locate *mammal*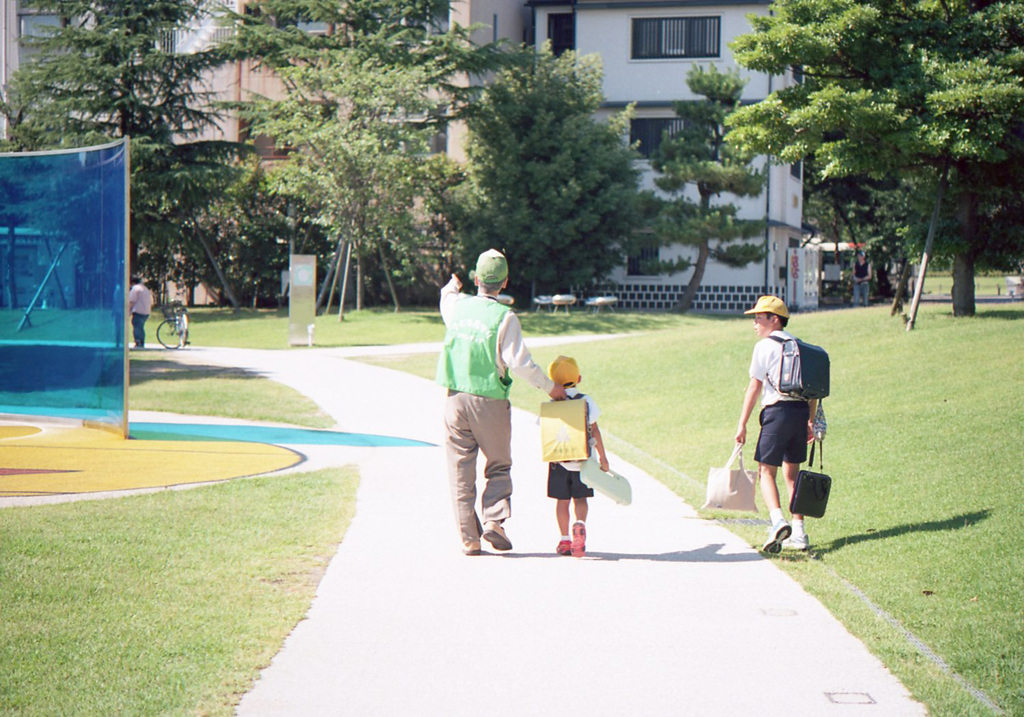
l=535, t=353, r=609, b=559
